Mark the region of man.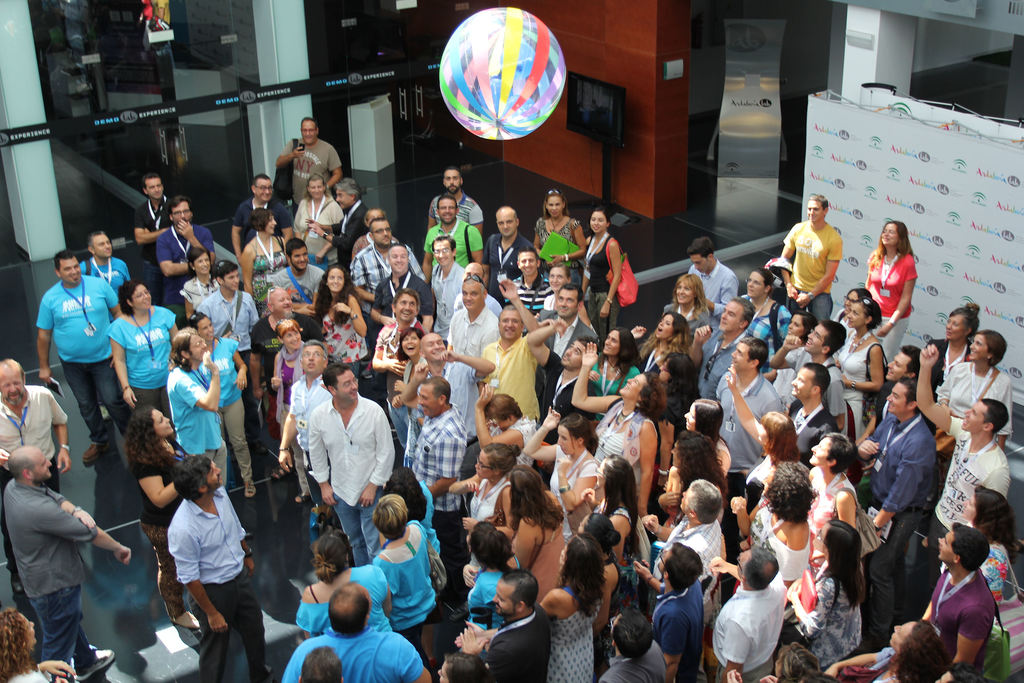
Region: 154 460 259 665.
